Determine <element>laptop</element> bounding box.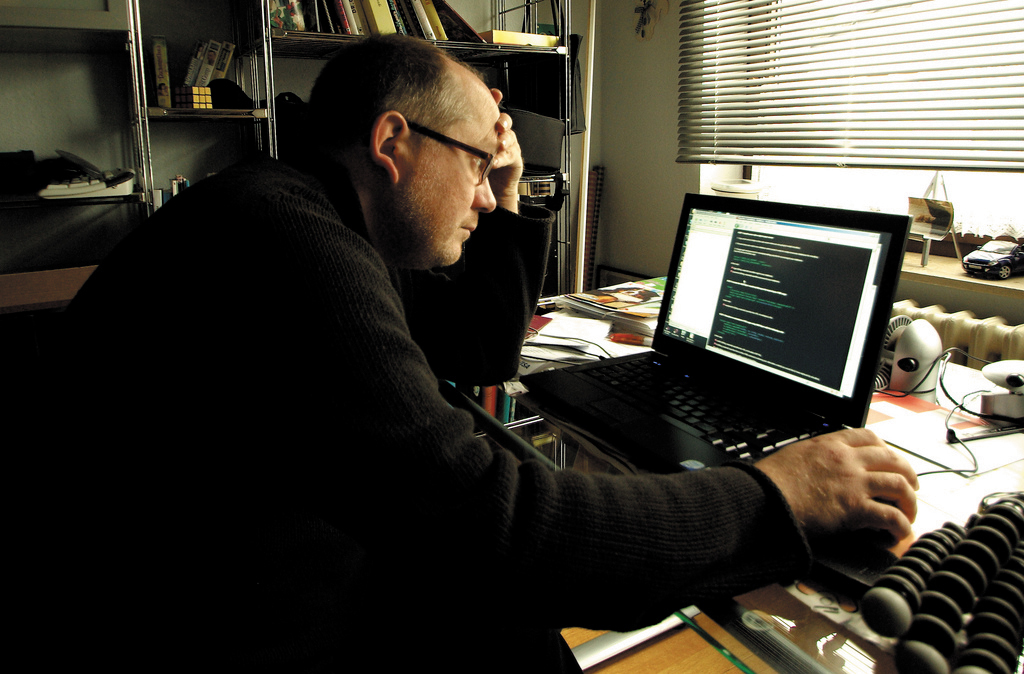
Determined: x1=529 y1=190 x2=908 y2=496.
